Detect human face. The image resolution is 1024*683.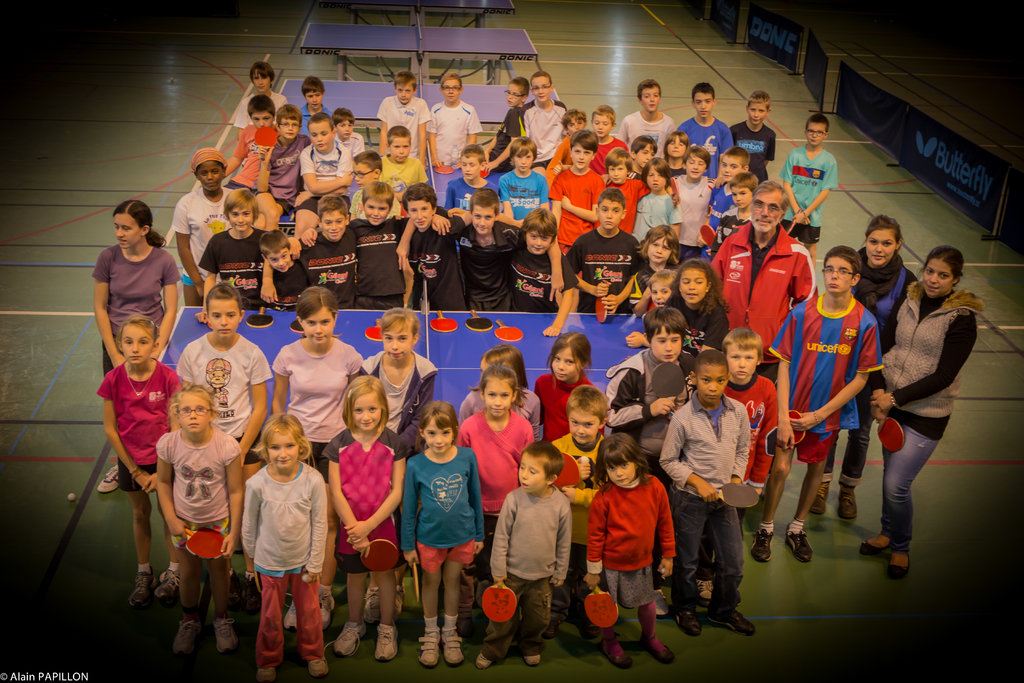
[389,78,413,105].
